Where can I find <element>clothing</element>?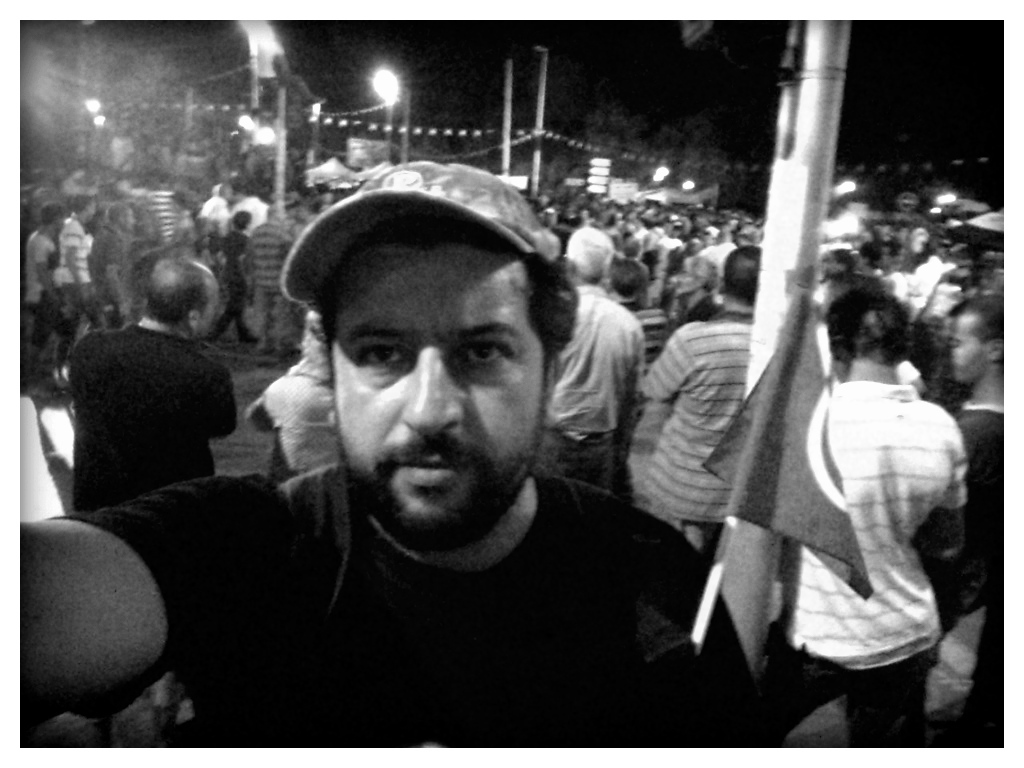
You can find it at region(201, 199, 223, 221).
